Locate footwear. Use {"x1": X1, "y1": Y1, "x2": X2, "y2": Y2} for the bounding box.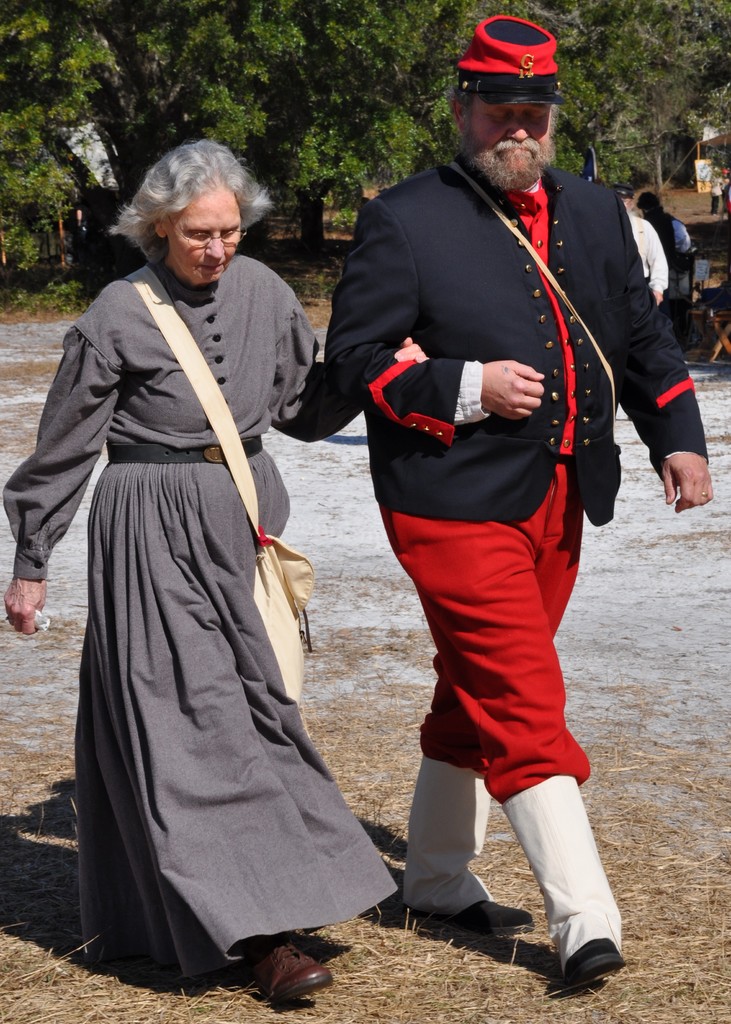
{"x1": 549, "y1": 938, "x2": 628, "y2": 991}.
